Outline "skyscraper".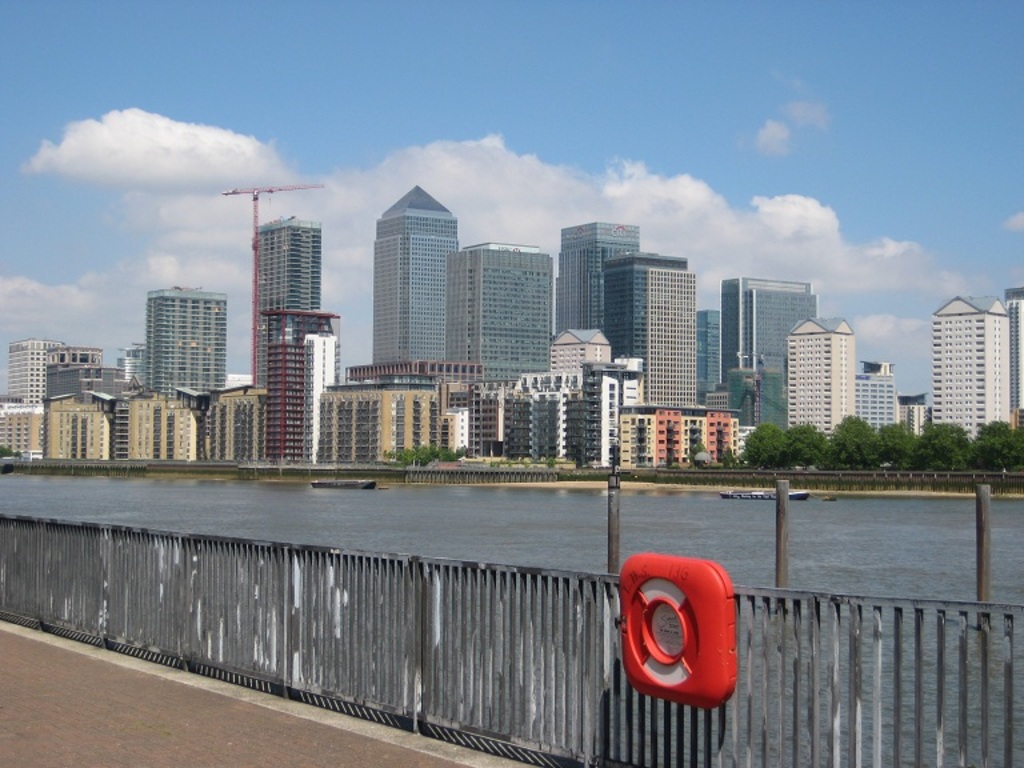
Outline: box(648, 268, 696, 403).
